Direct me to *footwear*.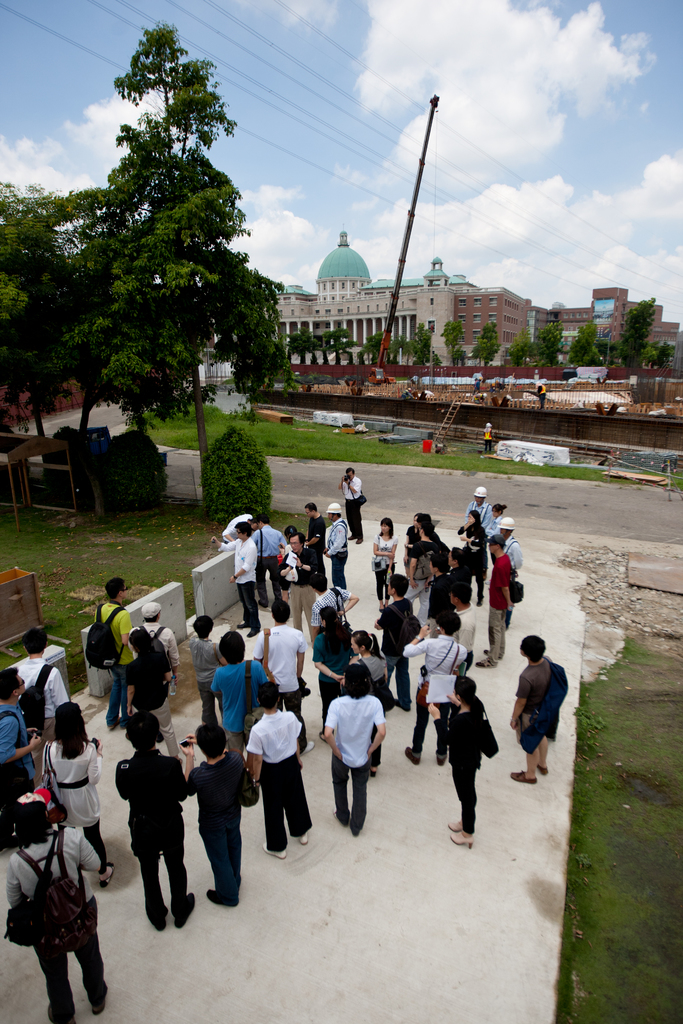
Direction: pyautogui.locateOnScreen(255, 599, 267, 607).
